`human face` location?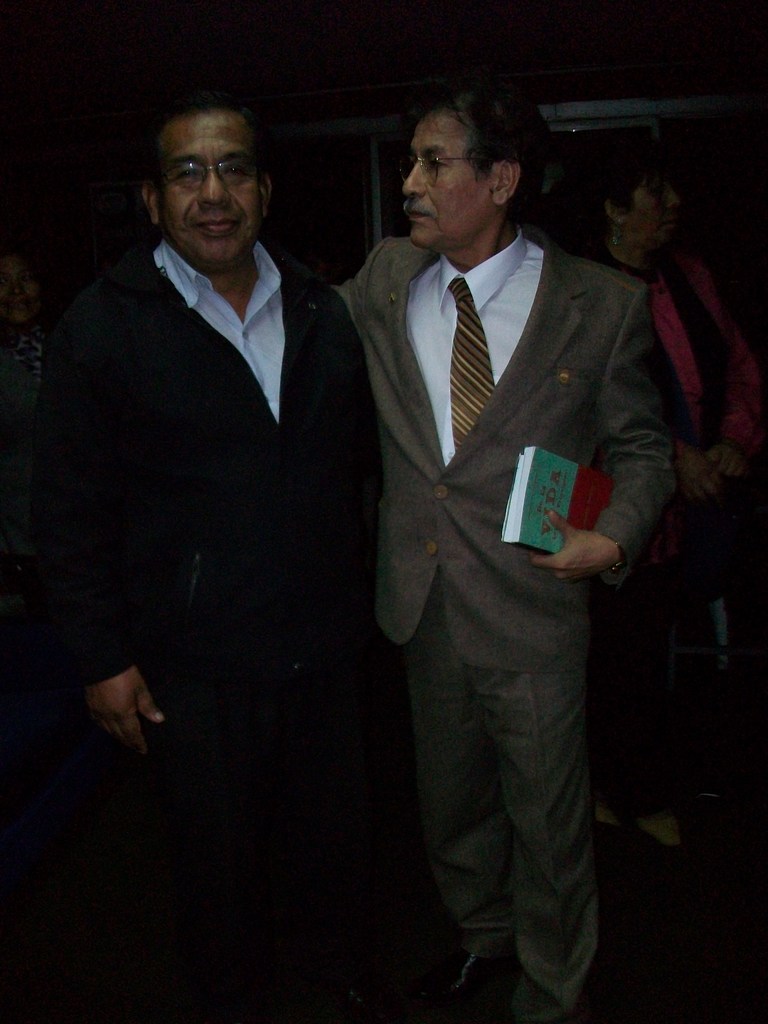
[397, 113, 502, 249]
